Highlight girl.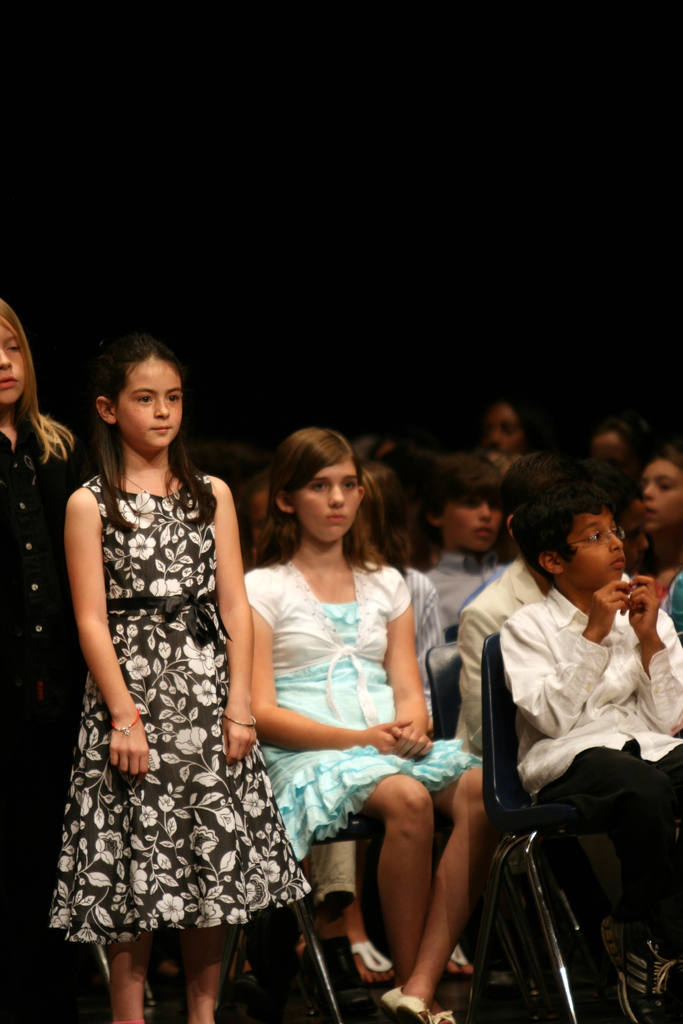
Highlighted region: {"x1": 356, "y1": 463, "x2": 447, "y2": 743}.
